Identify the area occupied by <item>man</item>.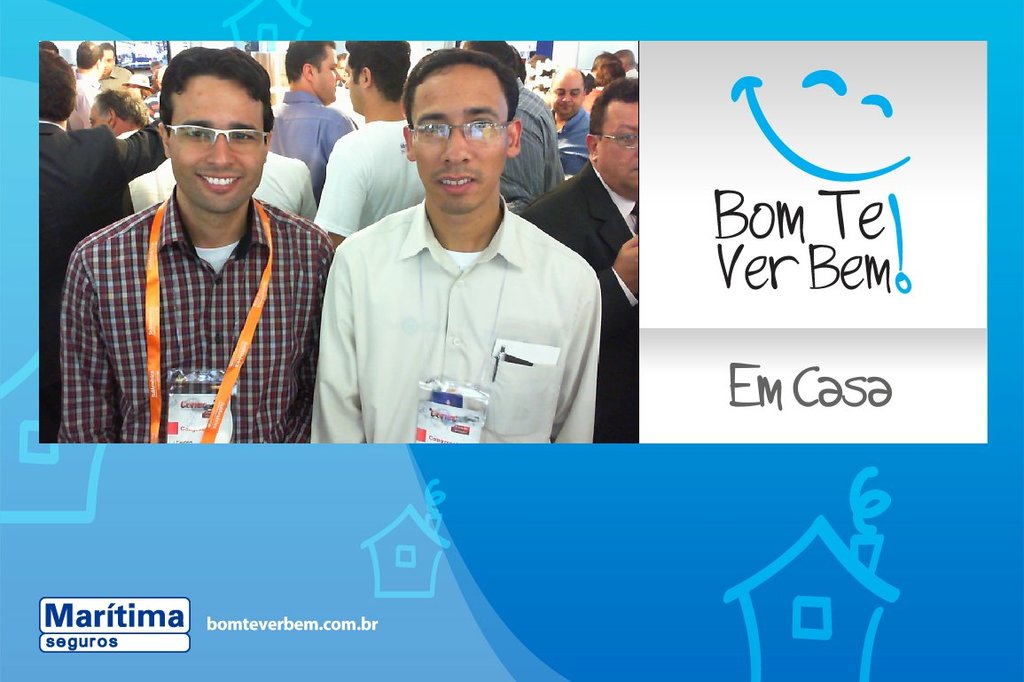
Area: bbox=[266, 45, 352, 198].
